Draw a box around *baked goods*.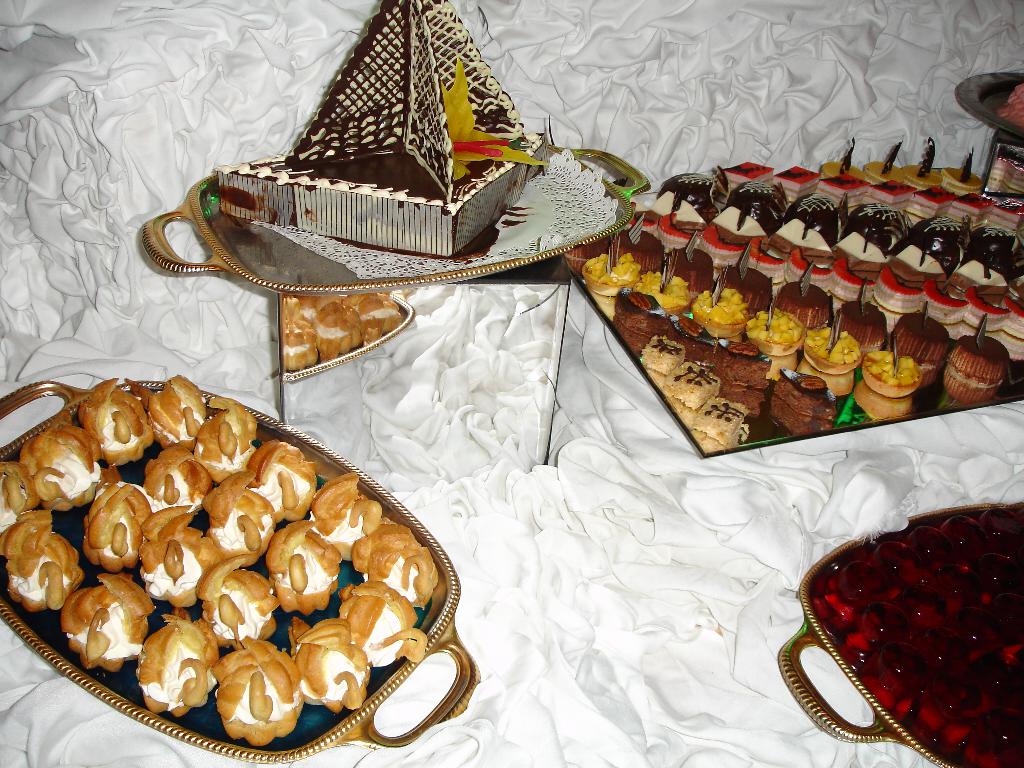
left=943, top=311, right=1005, bottom=405.
